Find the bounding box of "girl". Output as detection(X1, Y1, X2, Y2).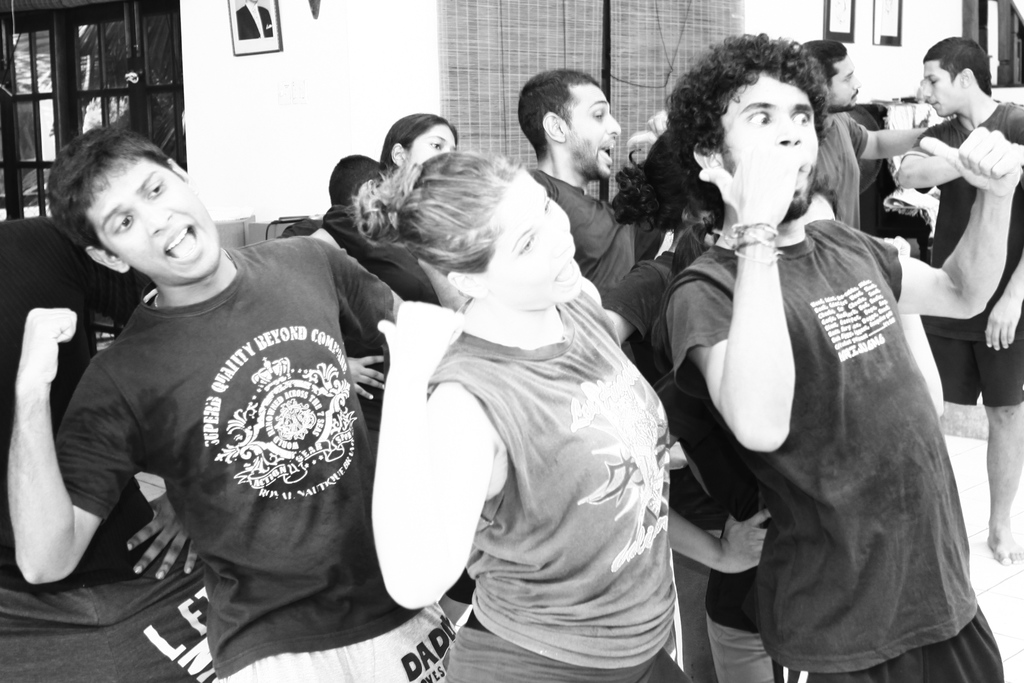
detection(345, 145, 692, 682).
